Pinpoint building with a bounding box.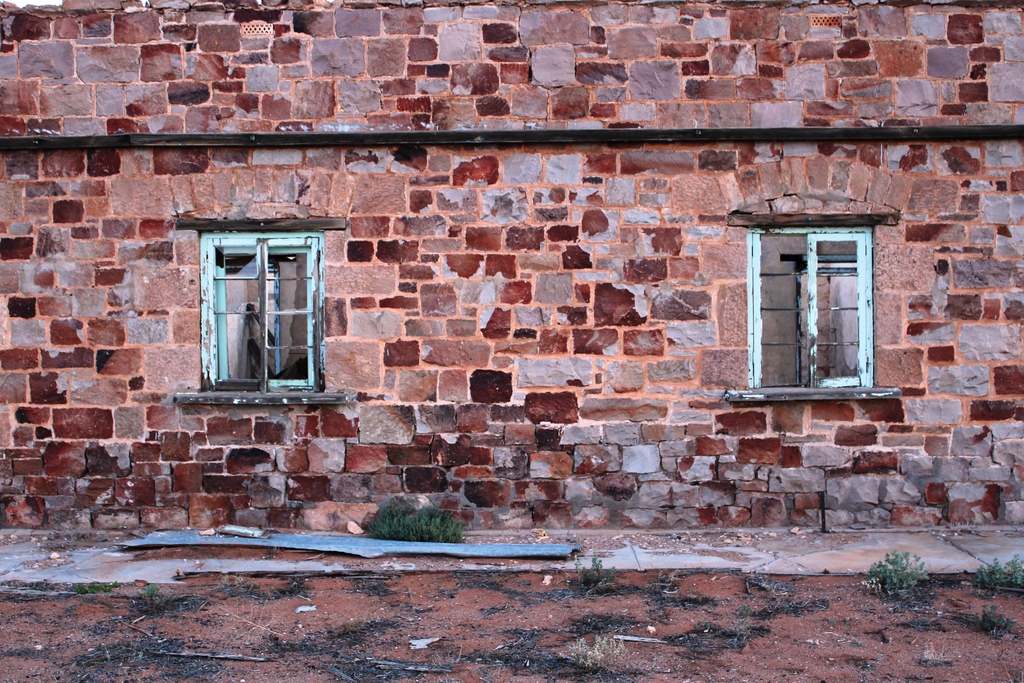
<bbox>0, 0, 1023, 534</bbox>.
